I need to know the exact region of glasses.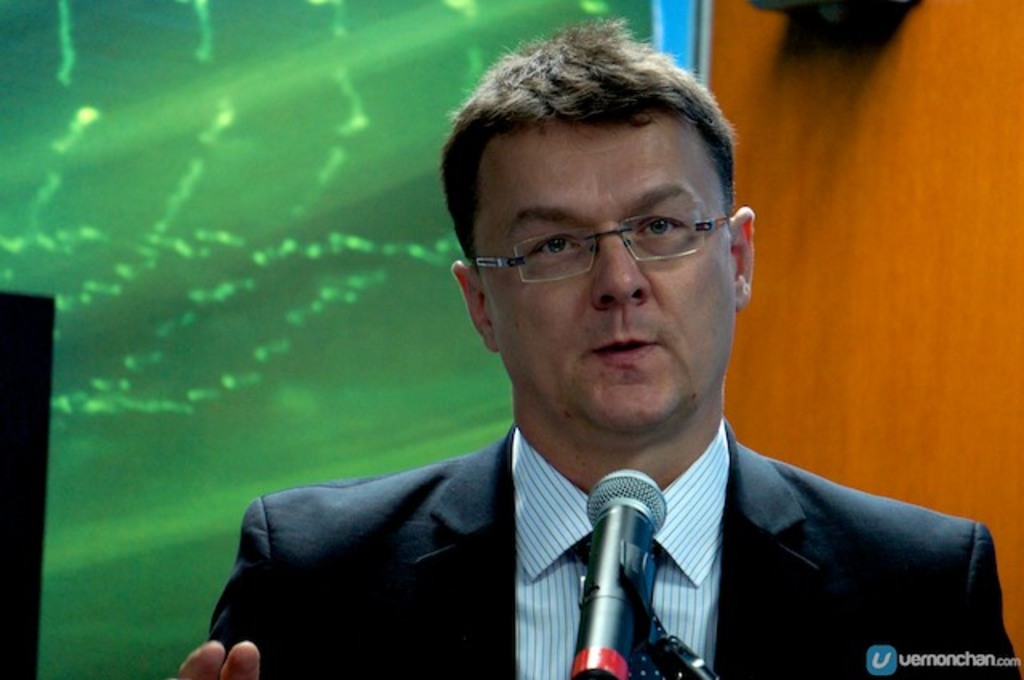
Region: crop(469, 190, 749, 285).
